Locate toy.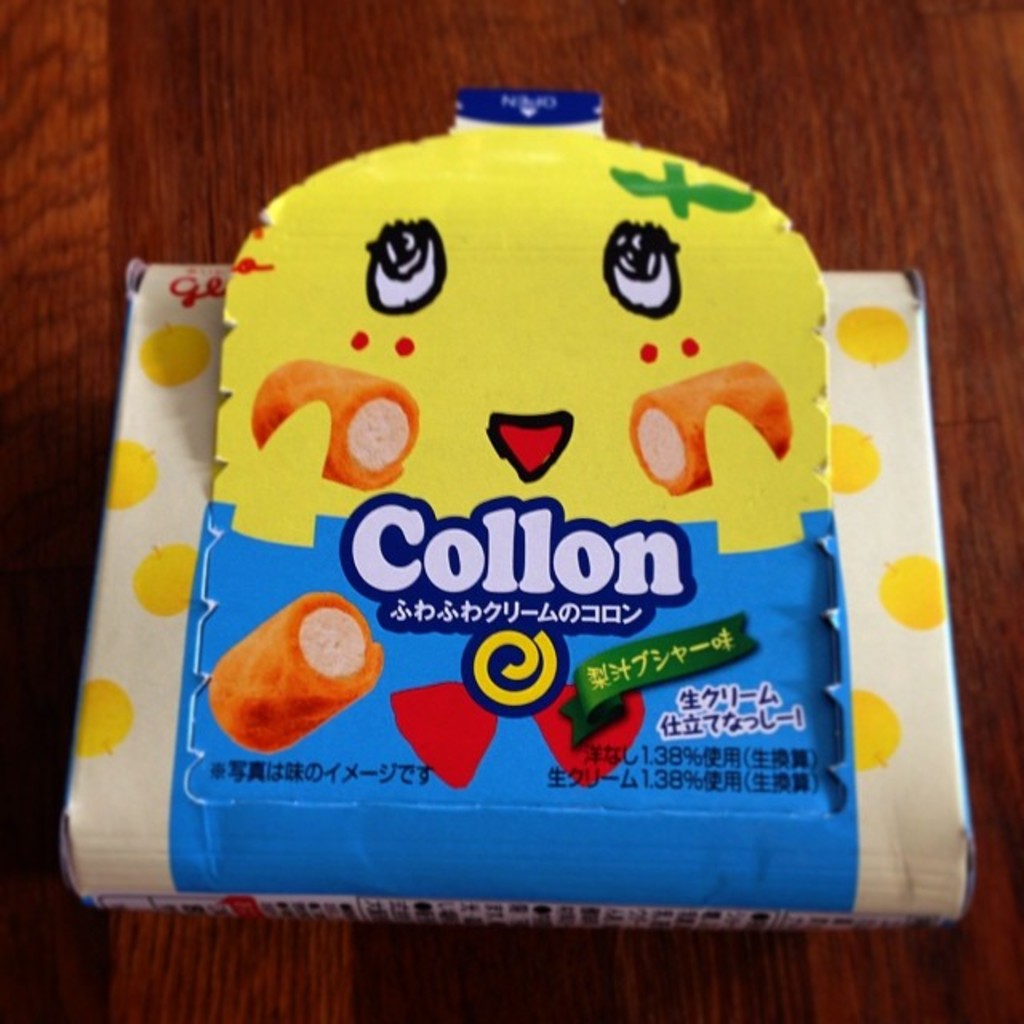
Bounding box: 165 126 859 906.
